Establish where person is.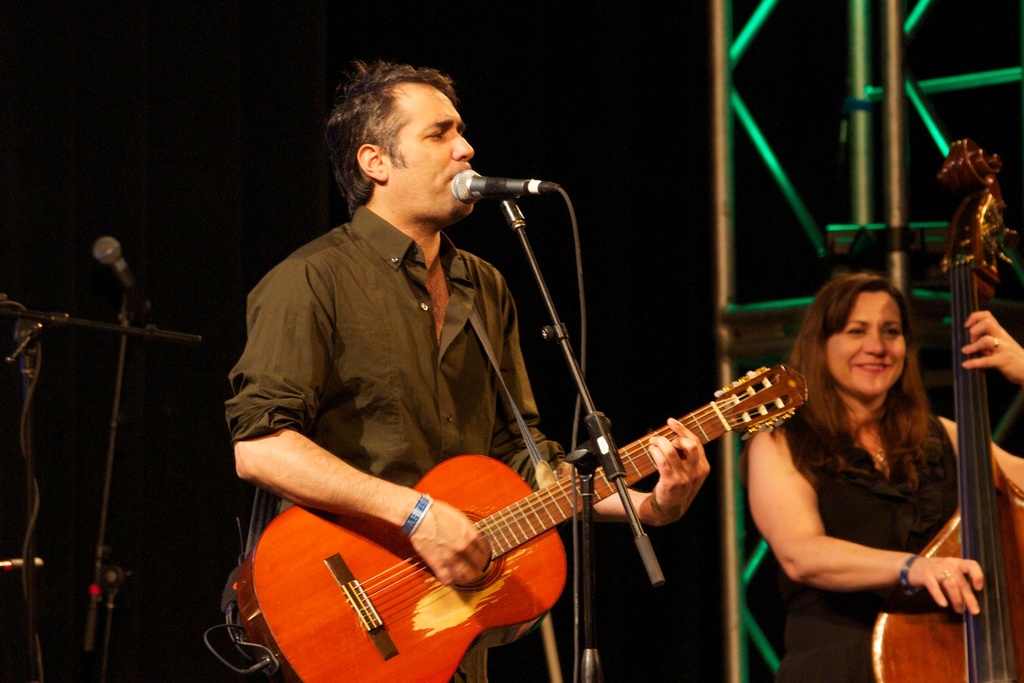
Established at box=[737, 269, 1023, 682].
